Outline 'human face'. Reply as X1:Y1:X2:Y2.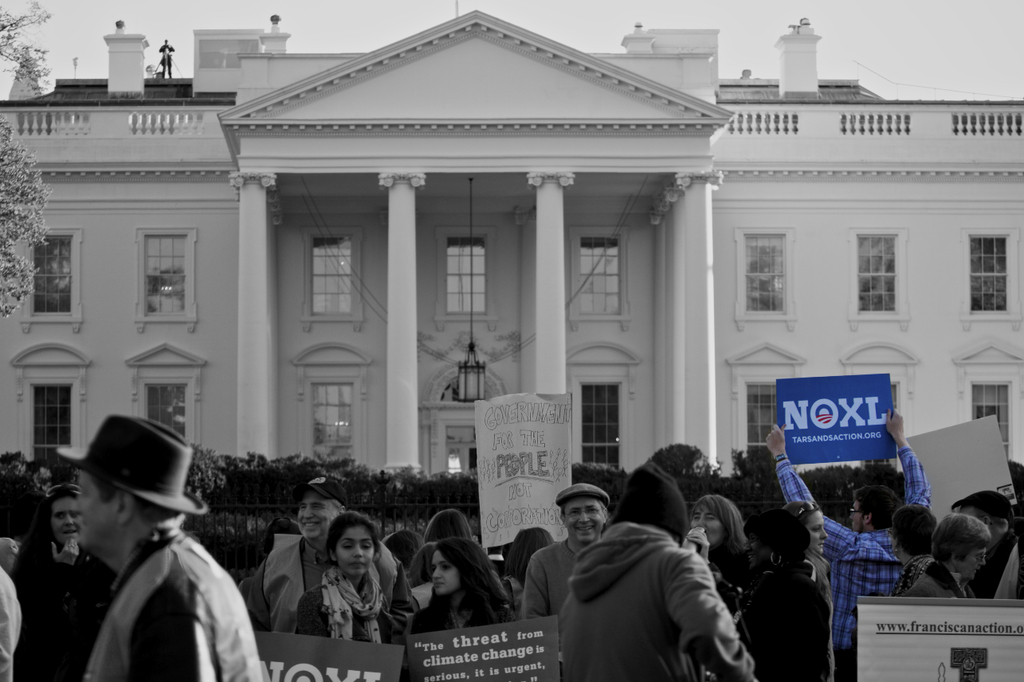
432:547:457:592.
